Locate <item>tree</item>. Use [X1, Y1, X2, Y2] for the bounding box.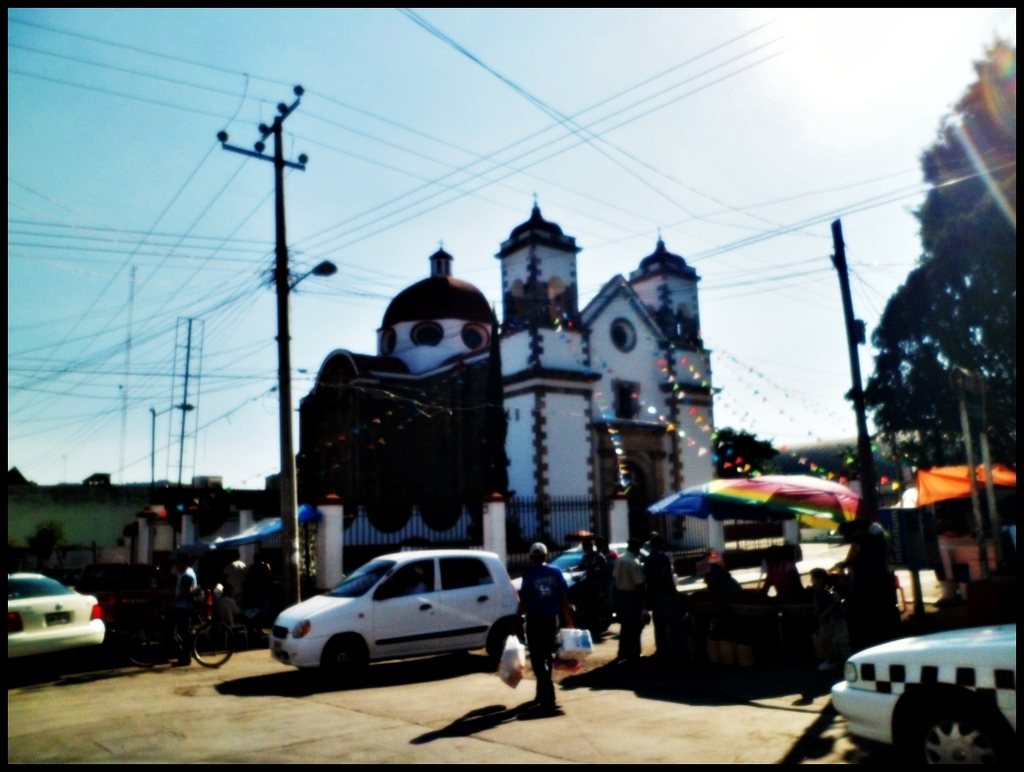
[859, 31, 1023, 482].
